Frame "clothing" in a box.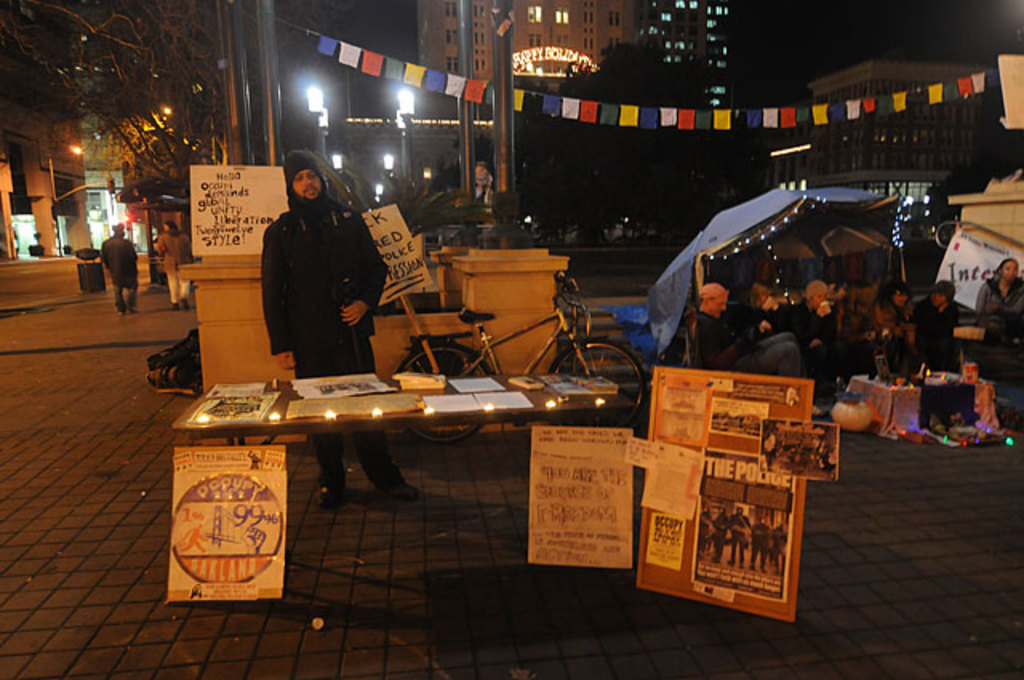
crop(101, 237, 138, 314).
